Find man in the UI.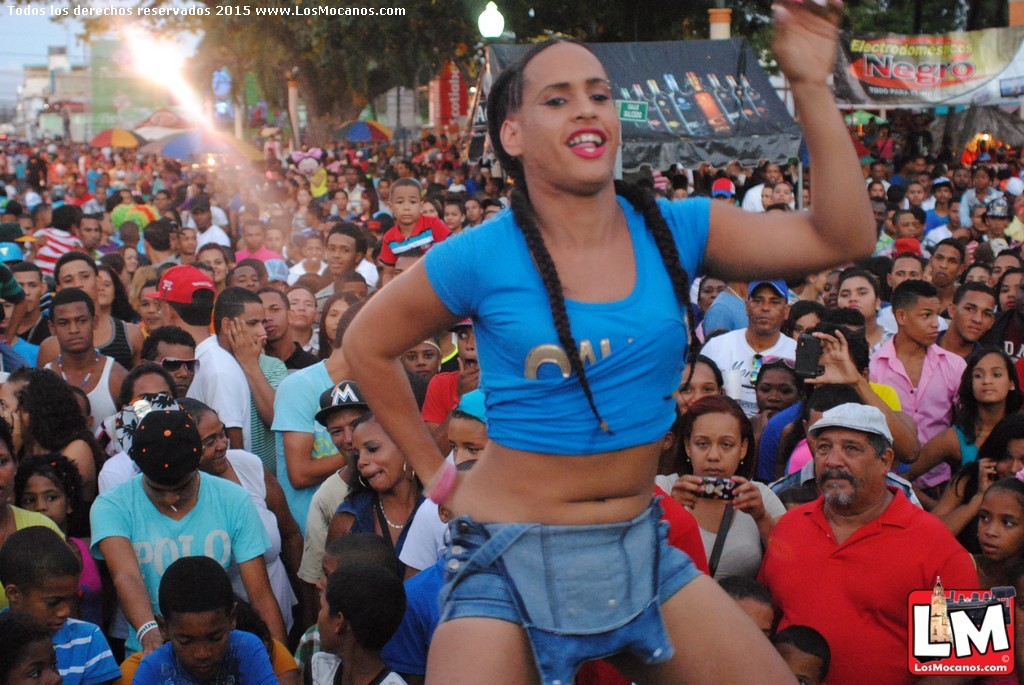
UI element at {"x1": 933, "y1": 285, "x2": 997, "y2": 369}.
